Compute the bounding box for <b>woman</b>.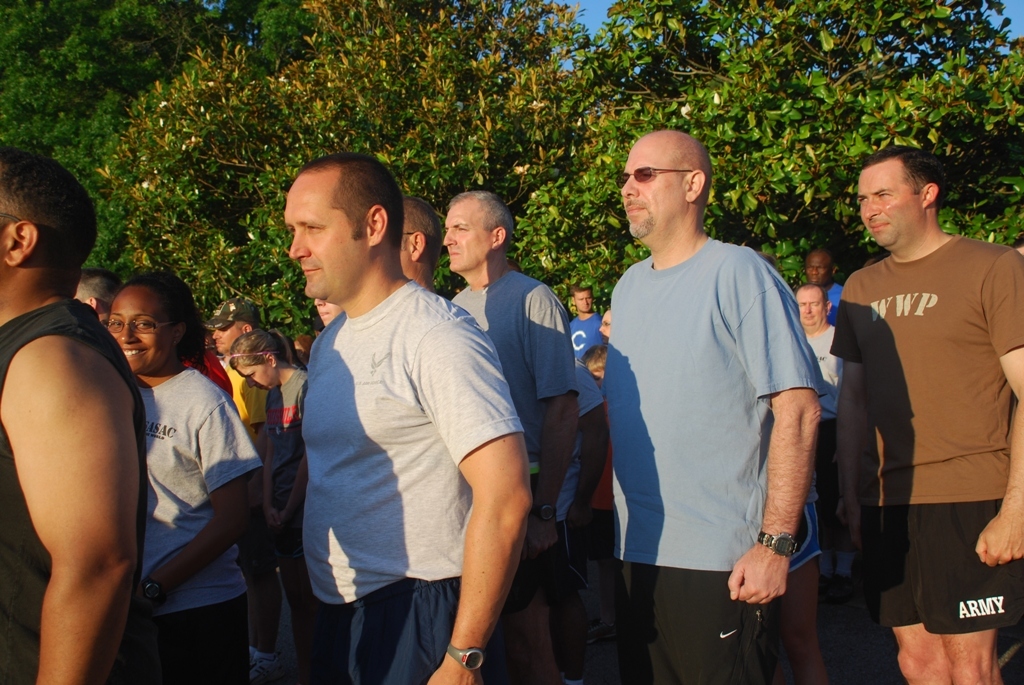
<bbox>106, 269, 263, 684</bbox>.
